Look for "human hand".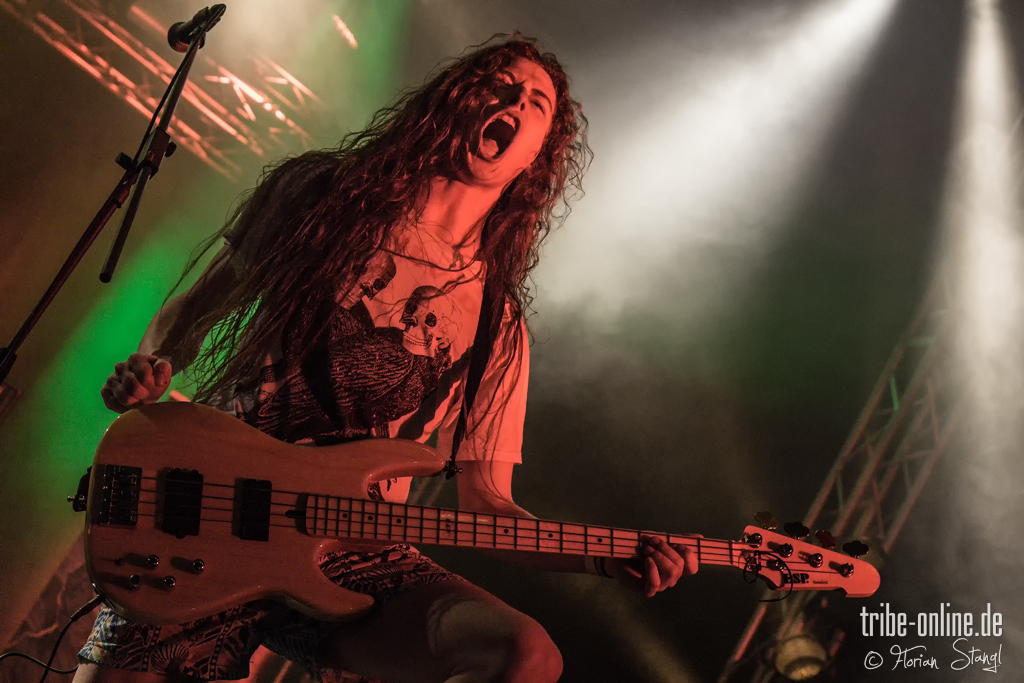
Found: x1=592, y1=532, x2=707, y2=603.
